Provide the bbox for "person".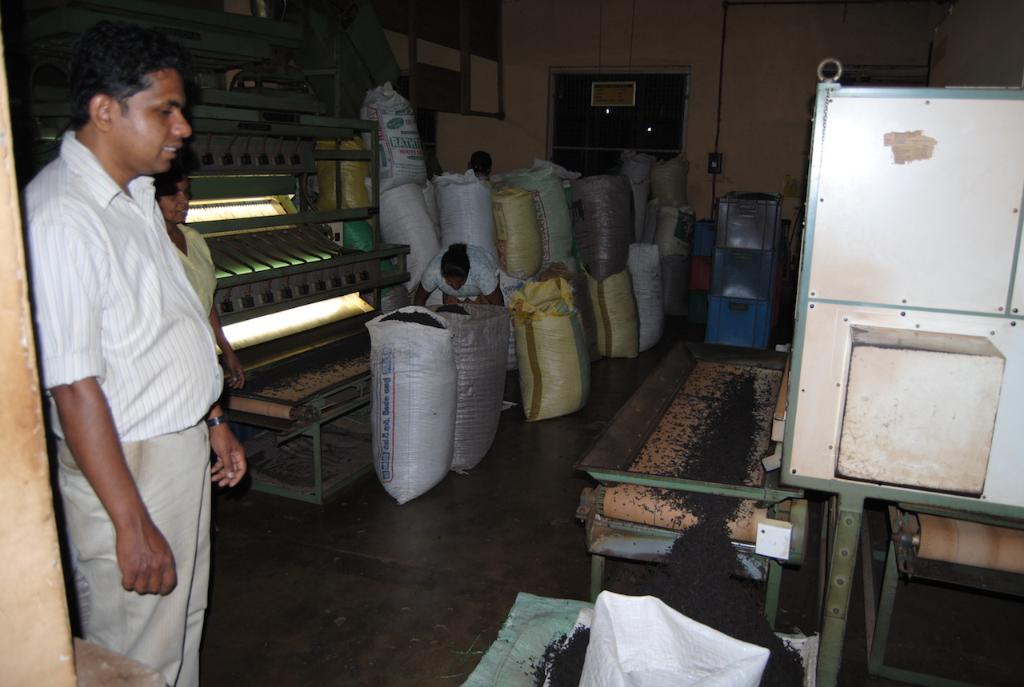
BBox(21, 10, 234, 686).
